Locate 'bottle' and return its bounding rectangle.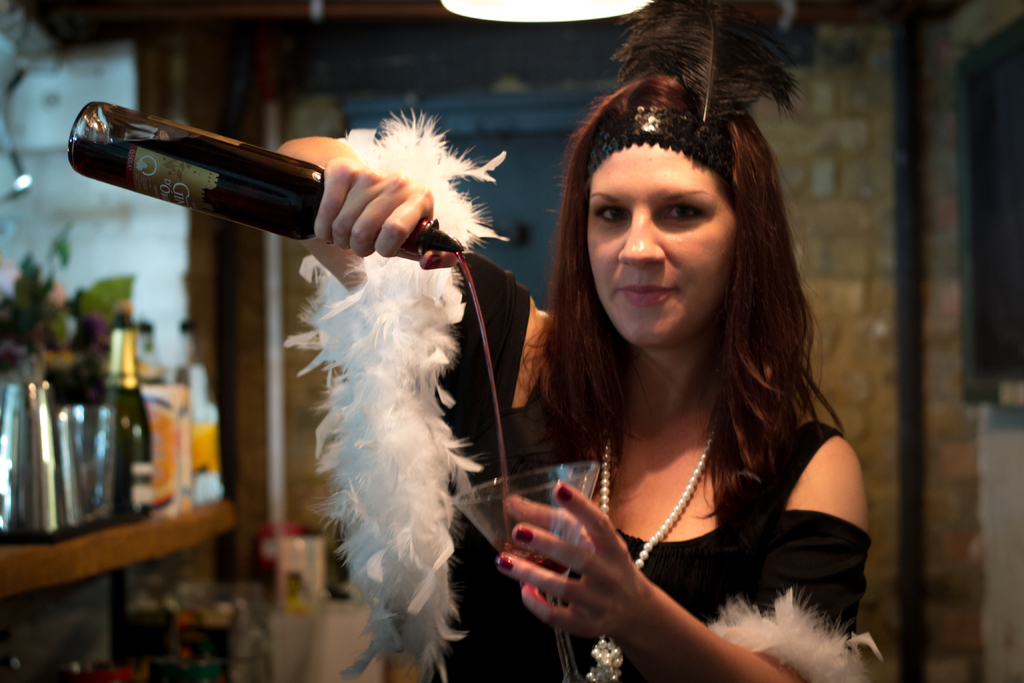
103/297/152/525.
